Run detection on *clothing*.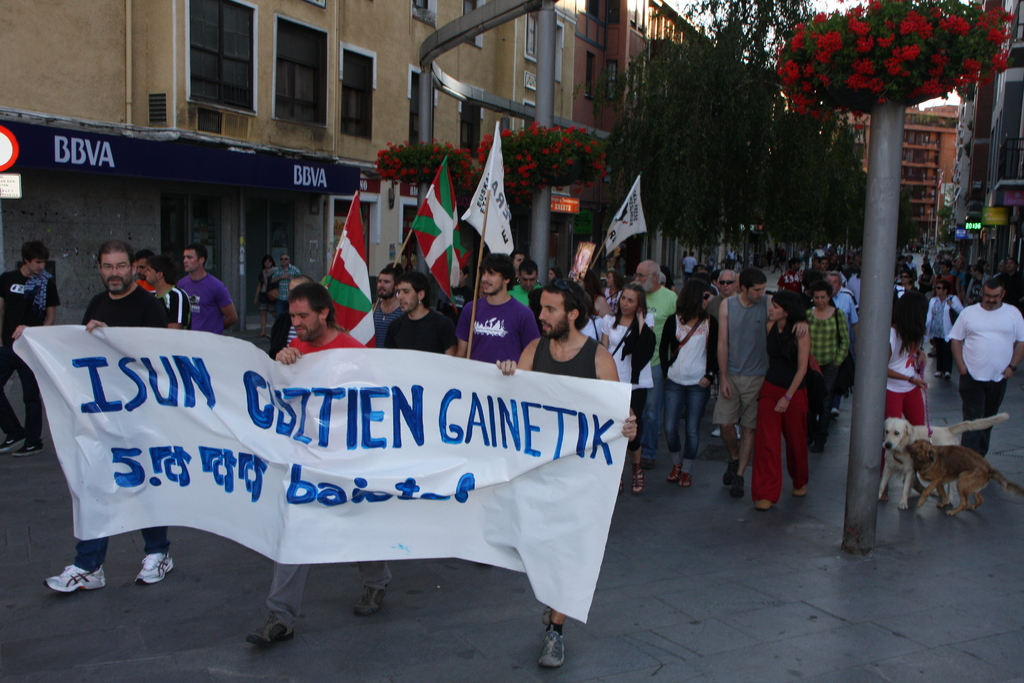
Result: (left=148, top=283, right=194, bottom=329).
